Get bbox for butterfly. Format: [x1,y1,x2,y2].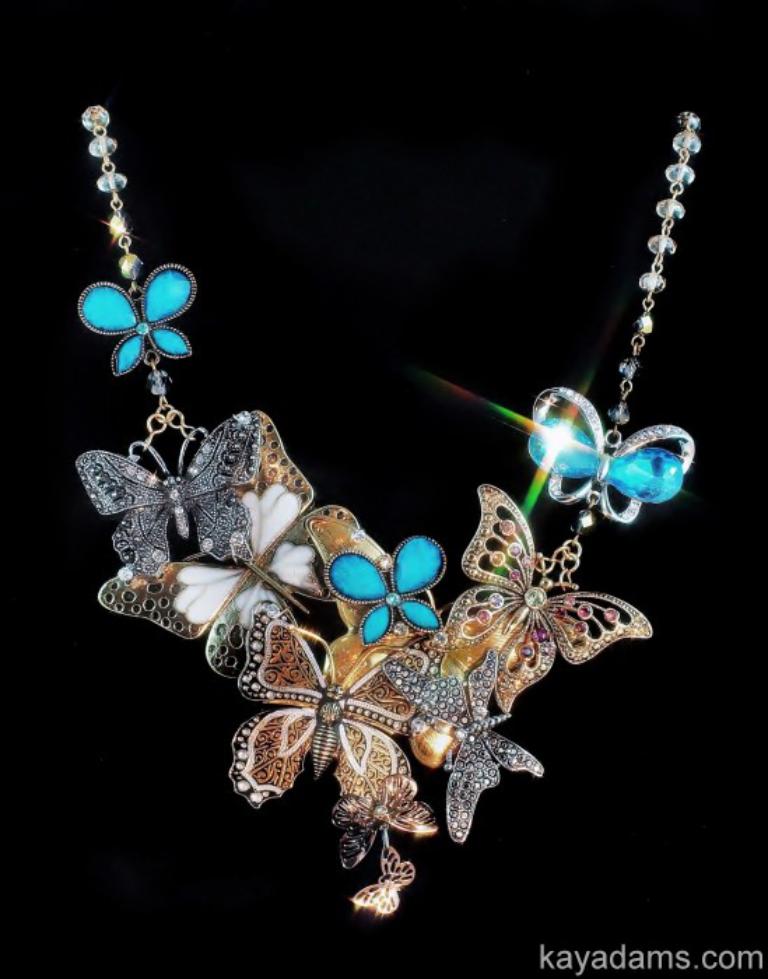
[97,413,361,678].
